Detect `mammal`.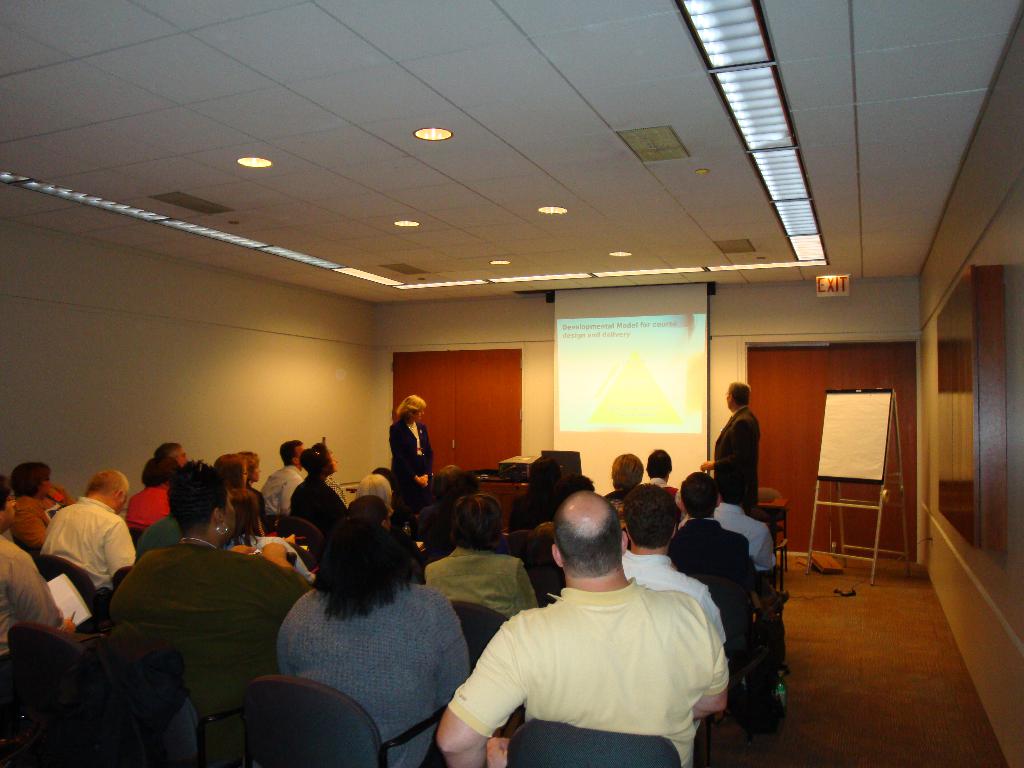
Detected at crop(212, 452, 260, 534).
